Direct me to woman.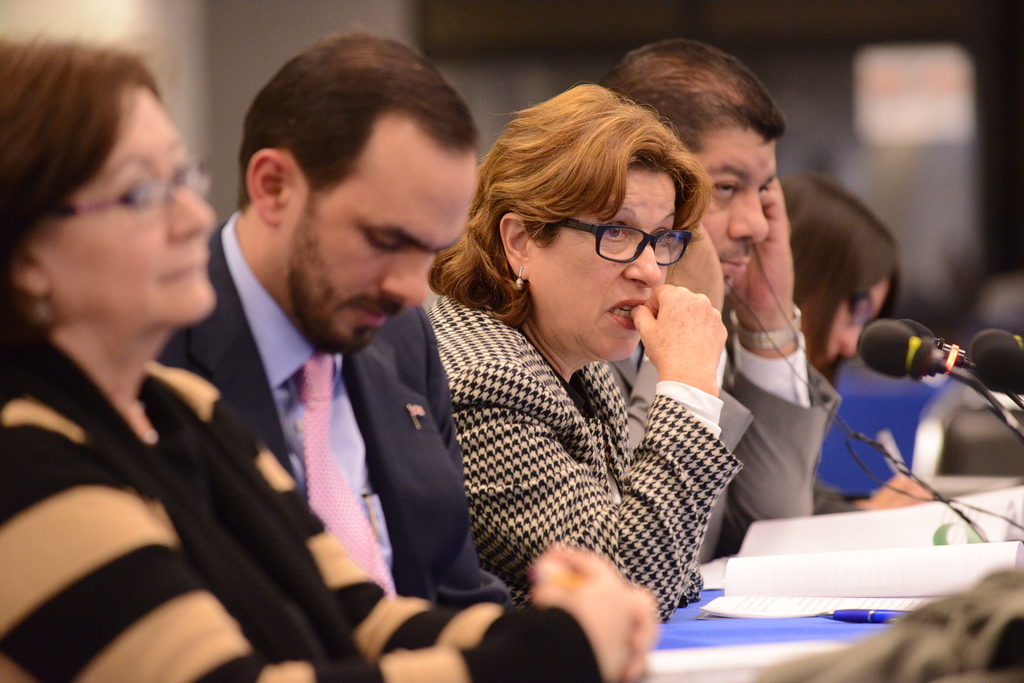
Direction: (x1=419, y1=90, x2=724, y2=619).
